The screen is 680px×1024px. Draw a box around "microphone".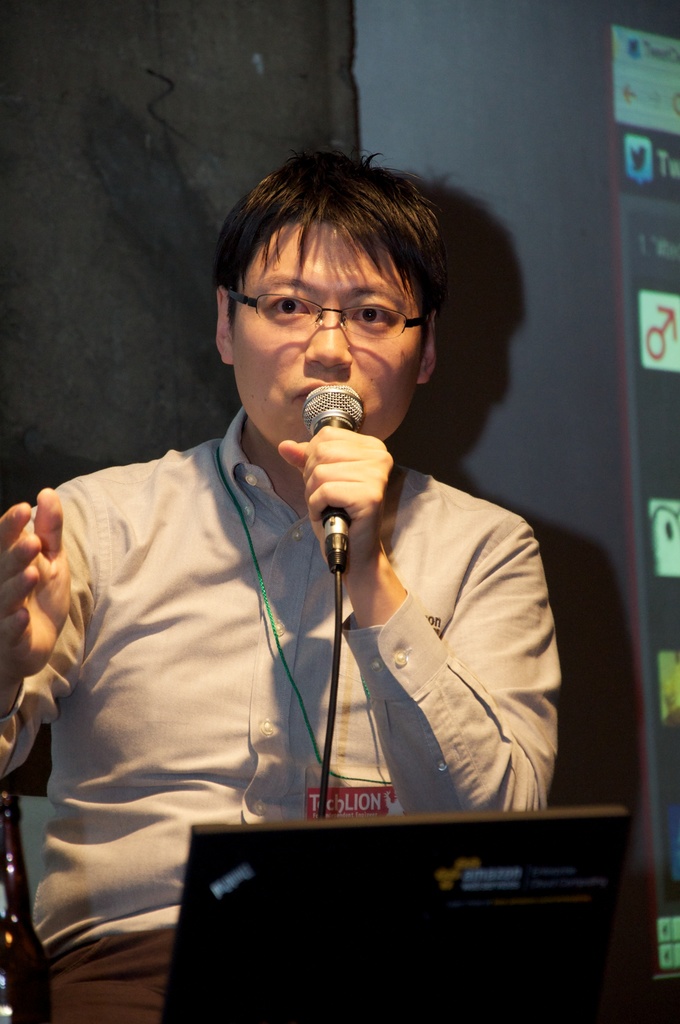
detection(295, 385, 362, 577).
